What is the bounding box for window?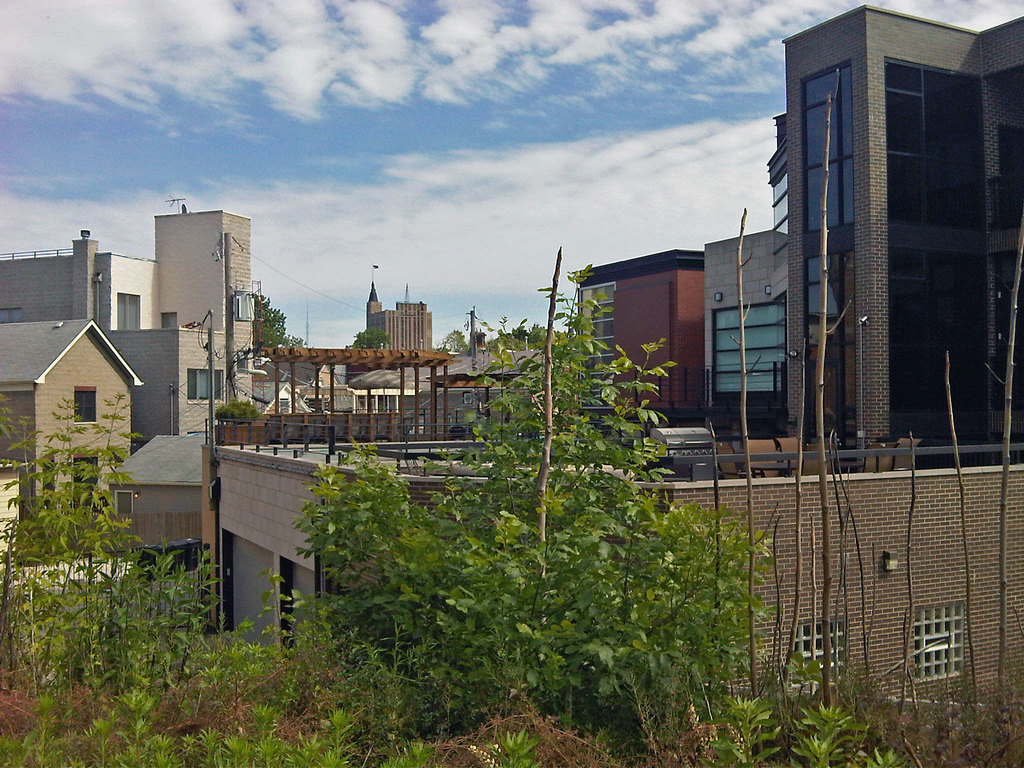
<region>118, 296, 140, 330</region>.
